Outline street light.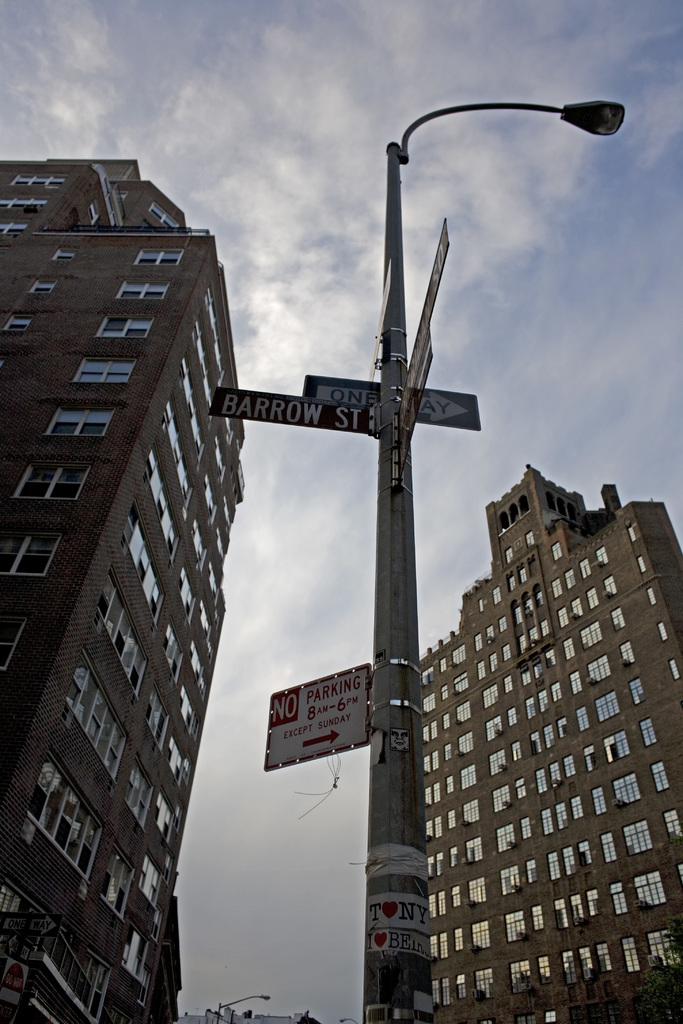
Outline: region(218, 993, 271, 1023).
